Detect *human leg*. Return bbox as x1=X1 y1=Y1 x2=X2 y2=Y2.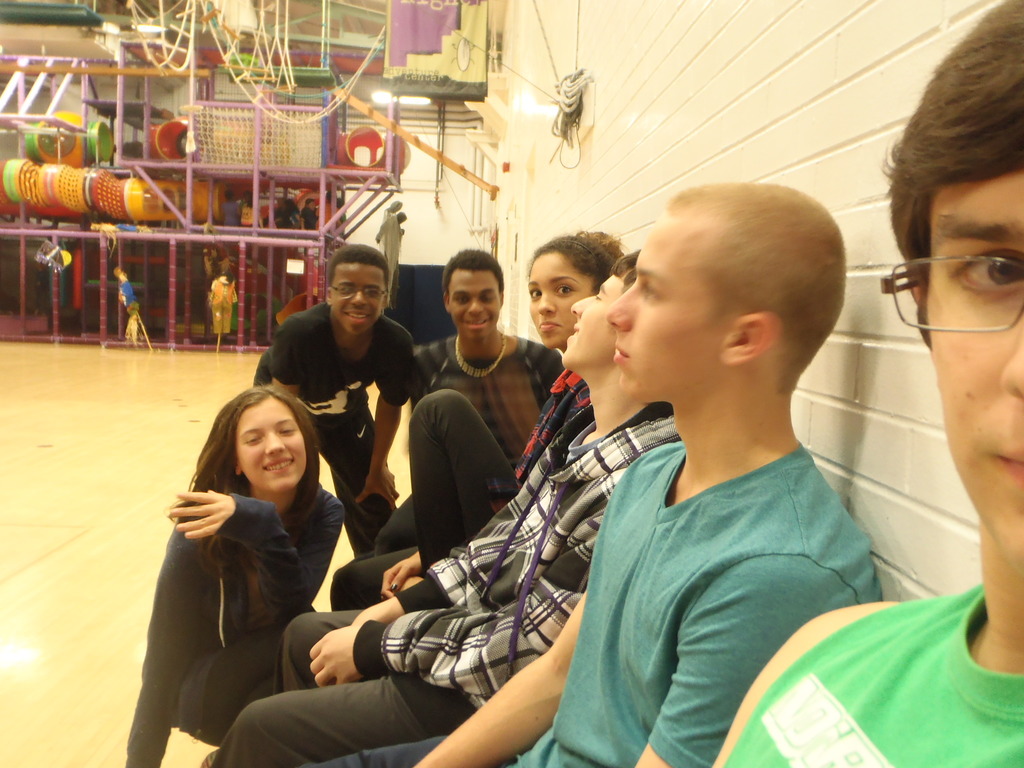
x1=210 y1=676 x2=435 y2=767.
